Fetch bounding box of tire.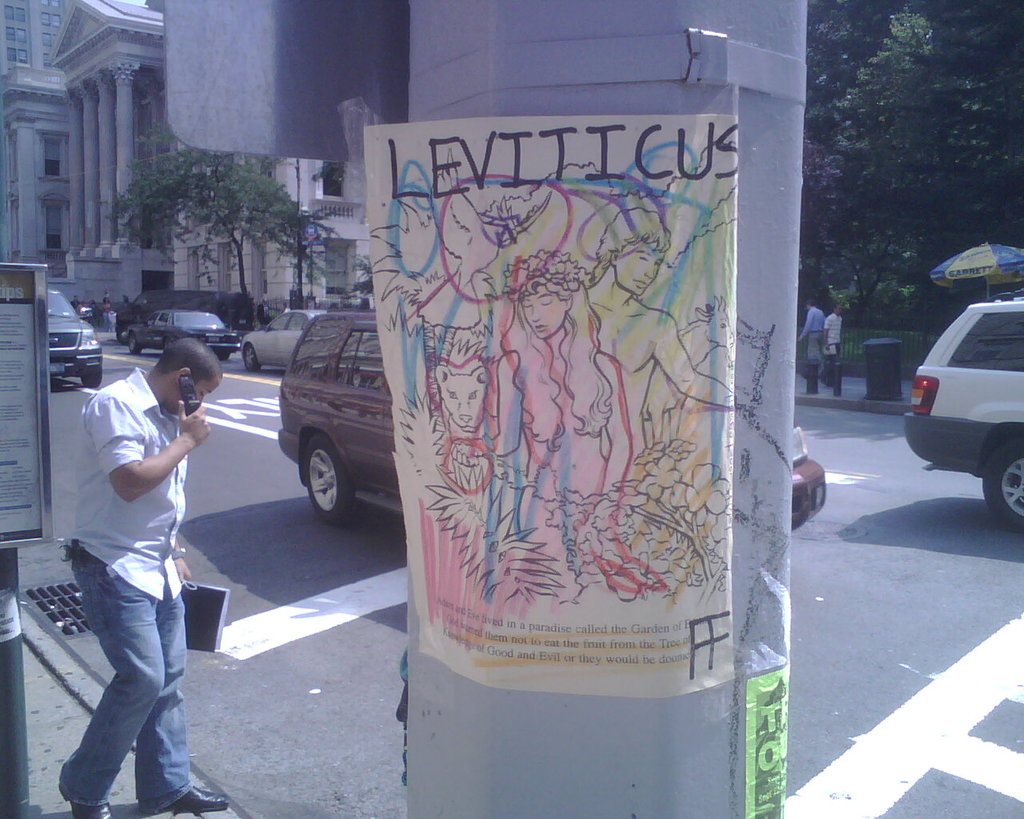
Bbox: bbox(986, 444, 1023, 529).
